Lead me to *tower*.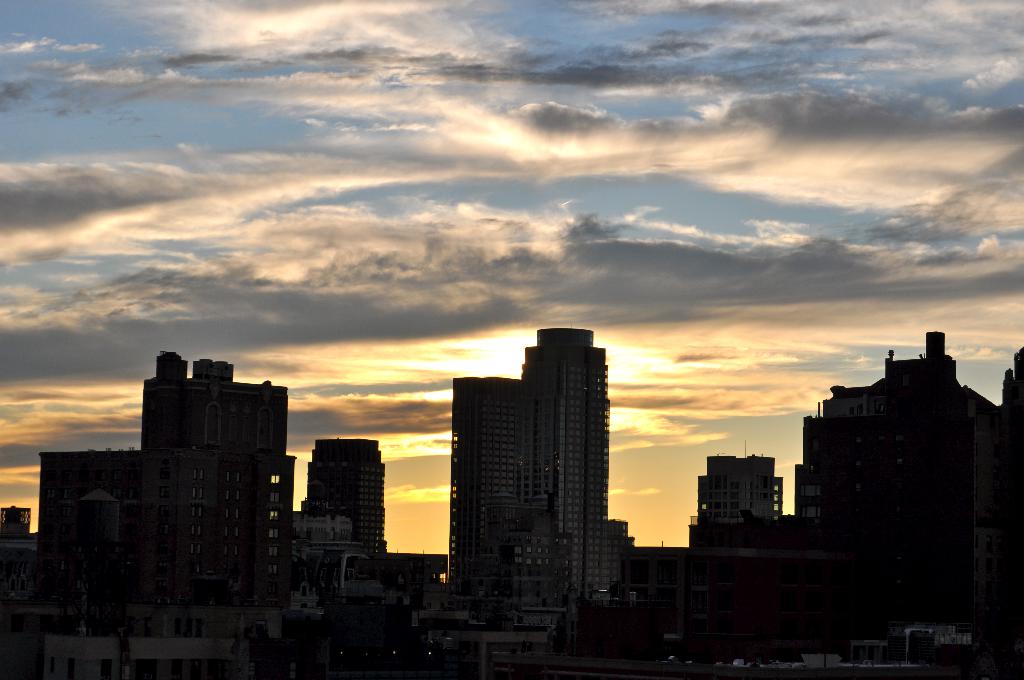
Lead to bbox(686, 451, 787, 537).
